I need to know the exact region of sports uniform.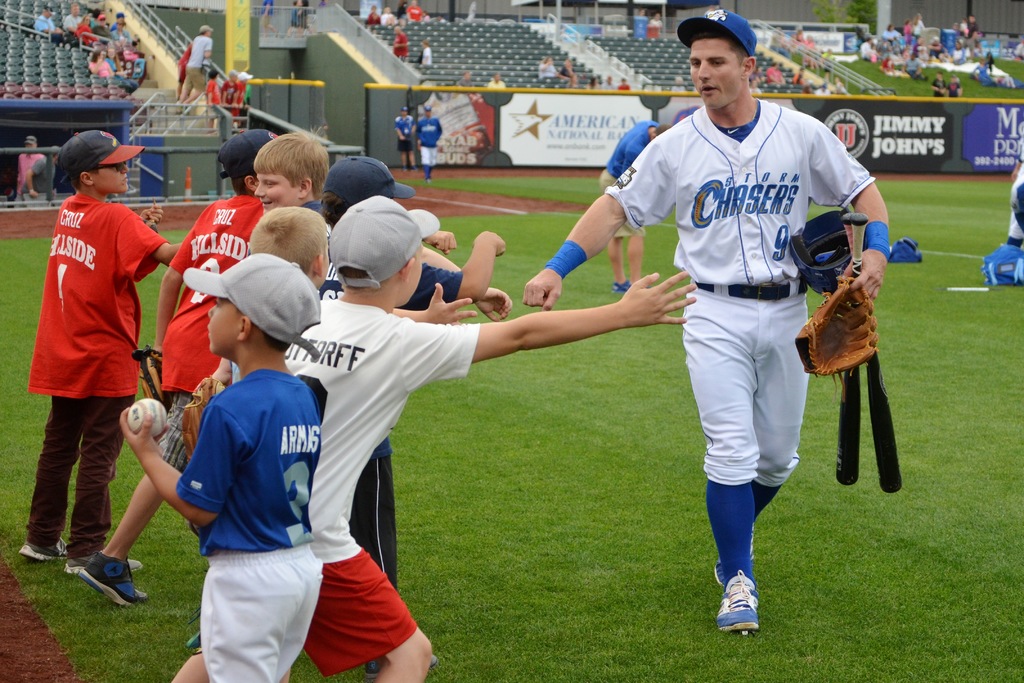
Region: <box>0,123,161,549</box>.
